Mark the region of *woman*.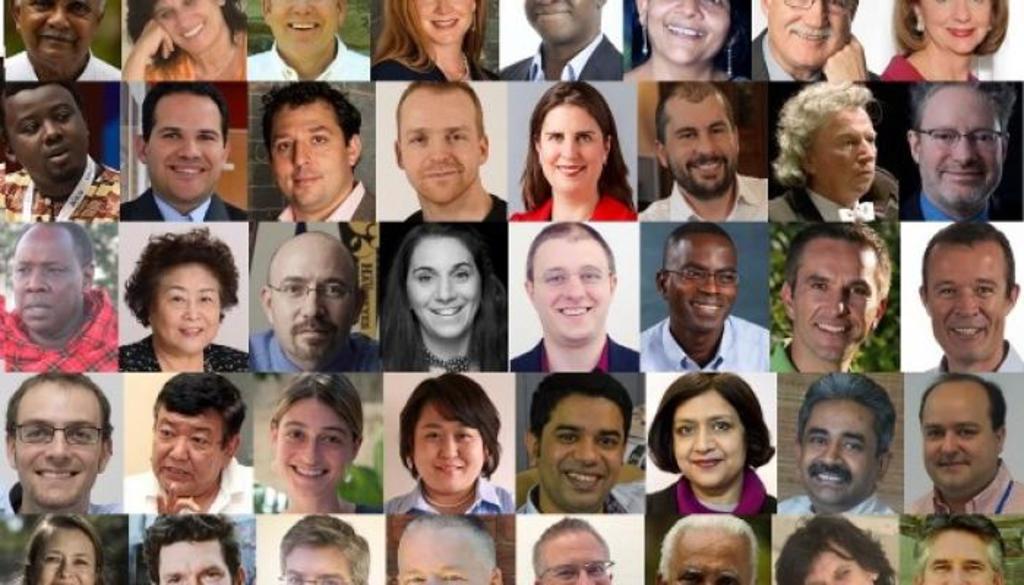
Region: locate(386, 373, 516, 510).
